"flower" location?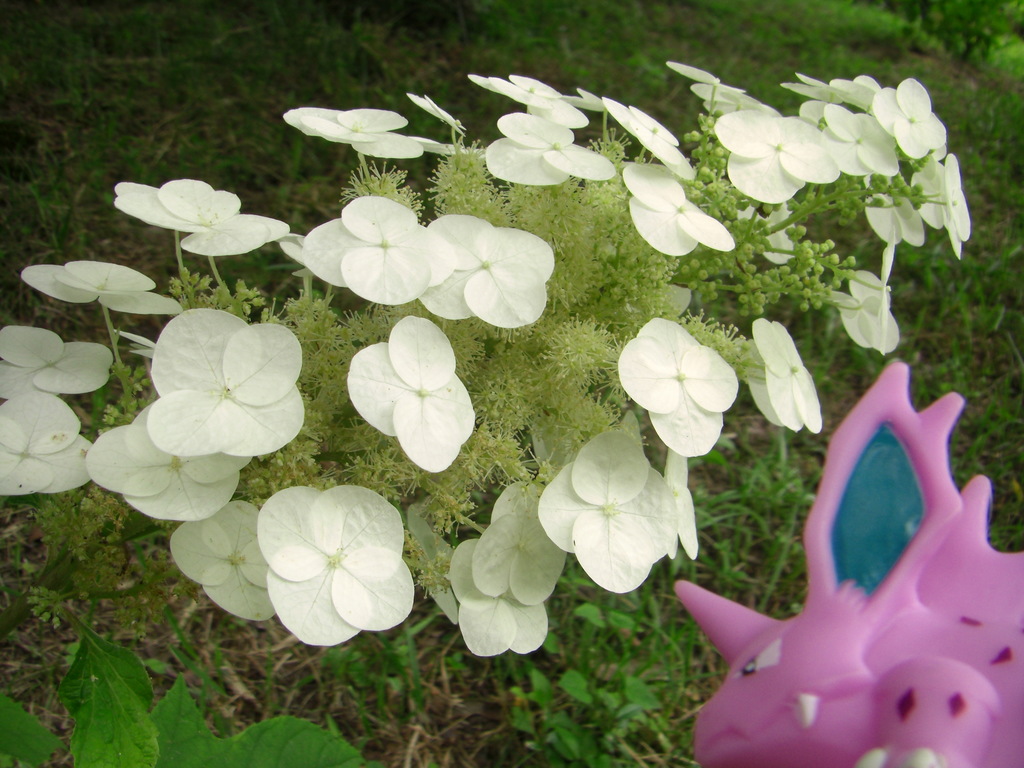
(405,499,460,623)
